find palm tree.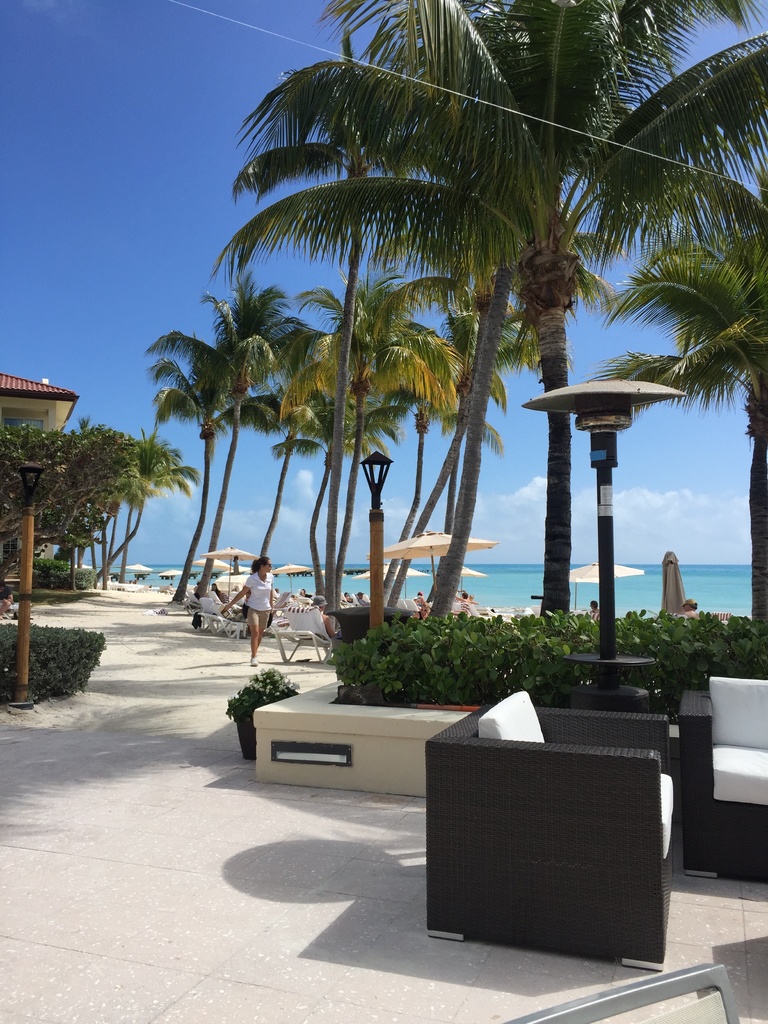
[x1=275, y1=330, x2=364, y2=598].
